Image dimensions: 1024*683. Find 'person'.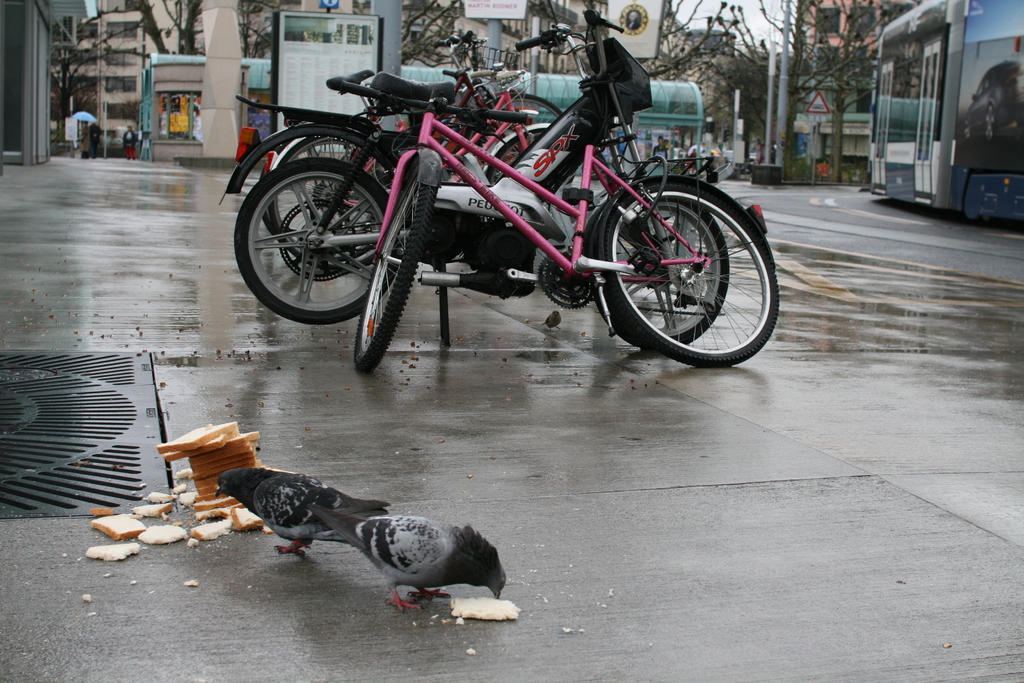
pyautogui.locateOnScreen(88, 120, 101, 159).
